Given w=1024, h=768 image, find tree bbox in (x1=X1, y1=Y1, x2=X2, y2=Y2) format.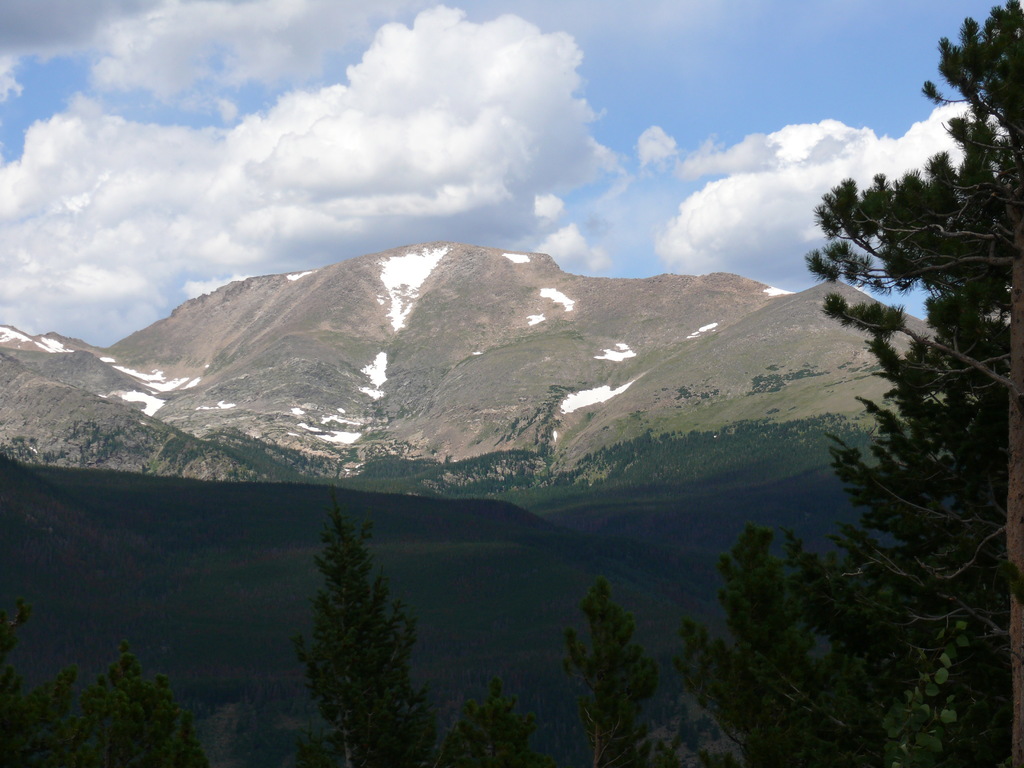
(x1=292, y1=497, x2=420, y2=737).
